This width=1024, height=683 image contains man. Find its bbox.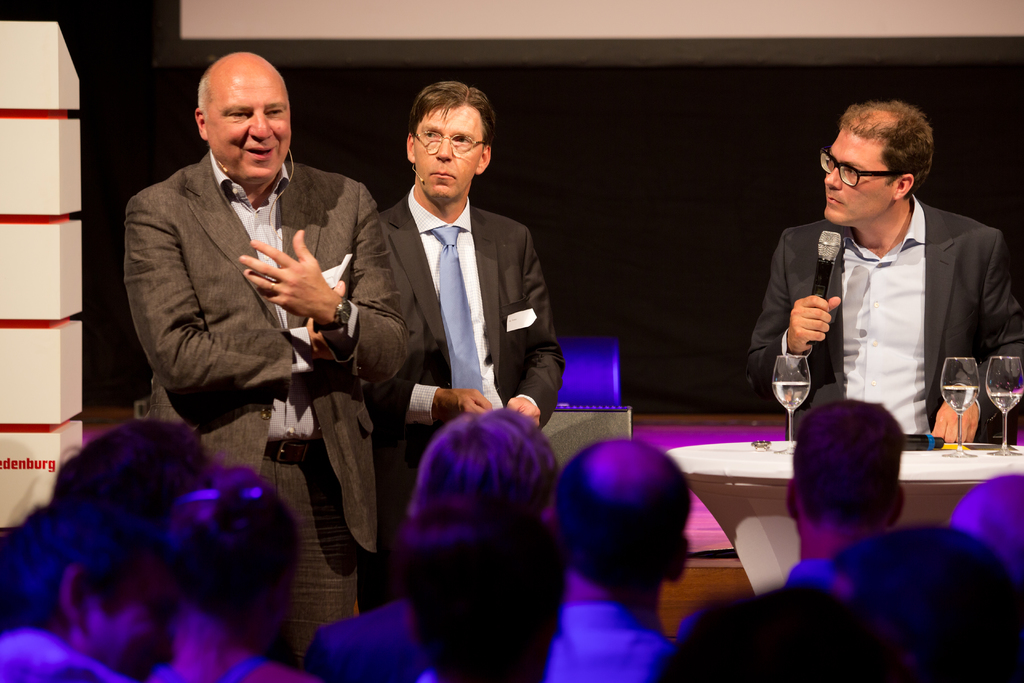
x1=117, y1=57, x2=385, y2=531.
